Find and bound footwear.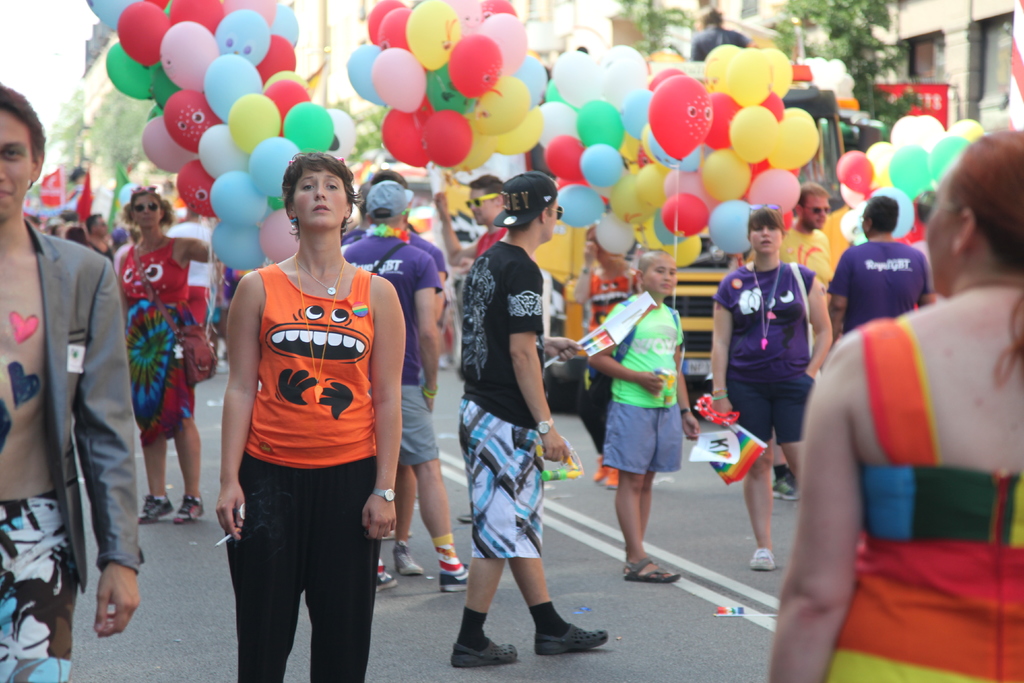
Bound: 383, 567, 400, 588.
